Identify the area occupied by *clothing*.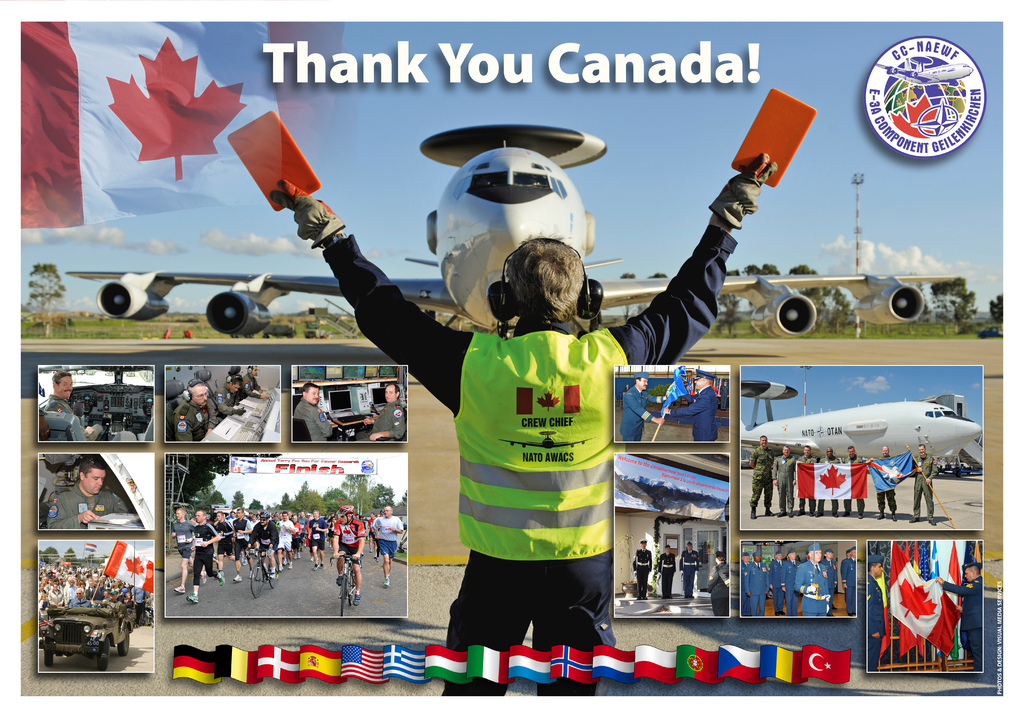
Area: left=47, top=482, right=127, bottom=529.
